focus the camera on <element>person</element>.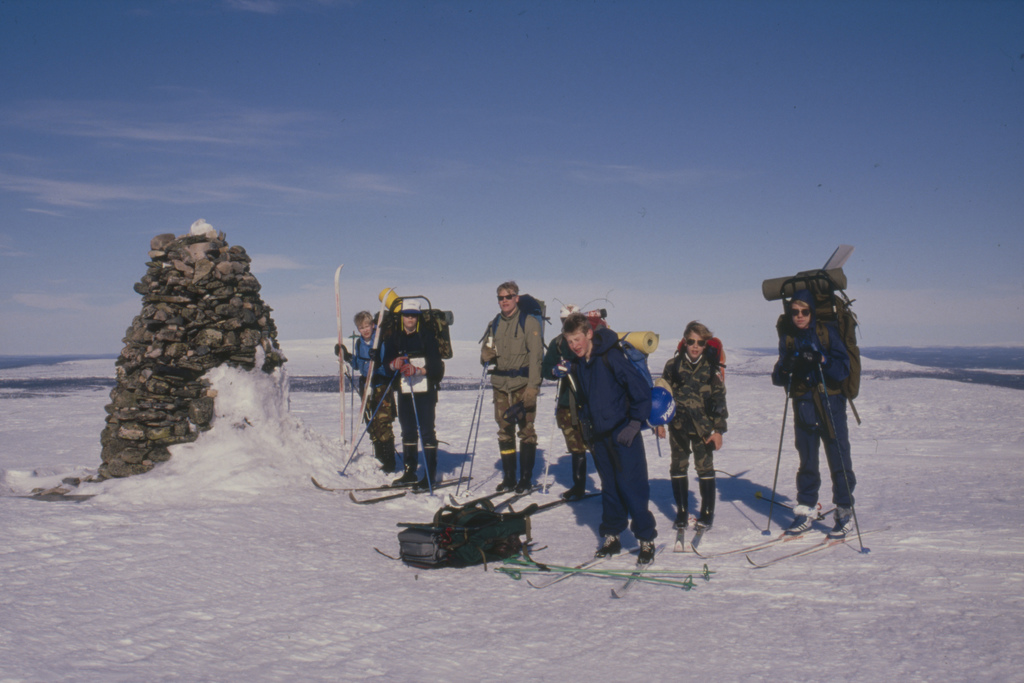
Focus region: x1=333, y1=311, x2=392, y2=472.
